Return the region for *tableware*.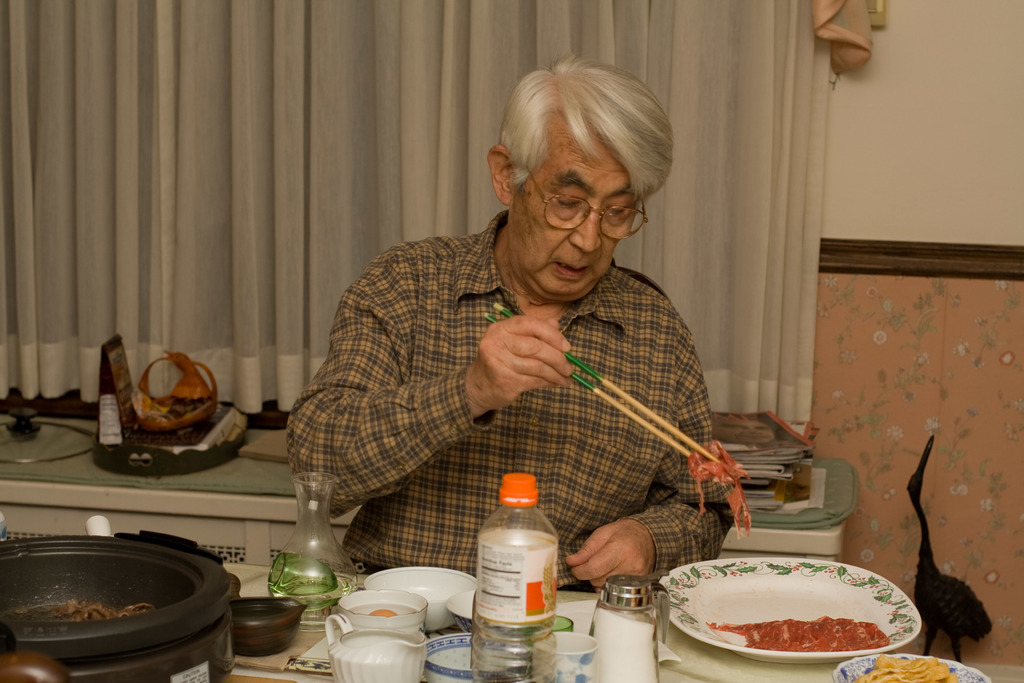
(664, 550, 924, 666).
